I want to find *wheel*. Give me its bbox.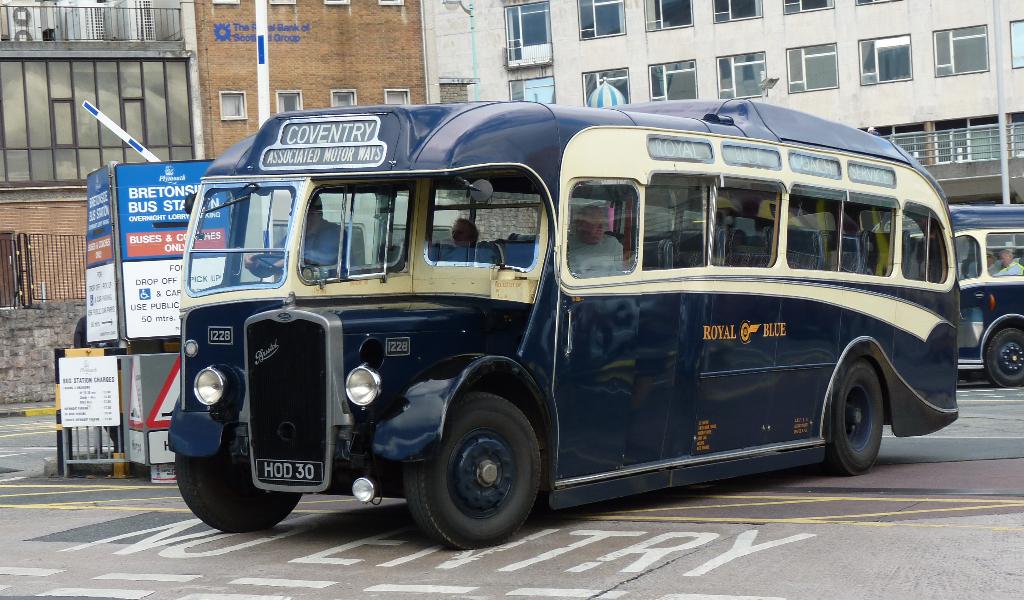
173/455/301/531.
